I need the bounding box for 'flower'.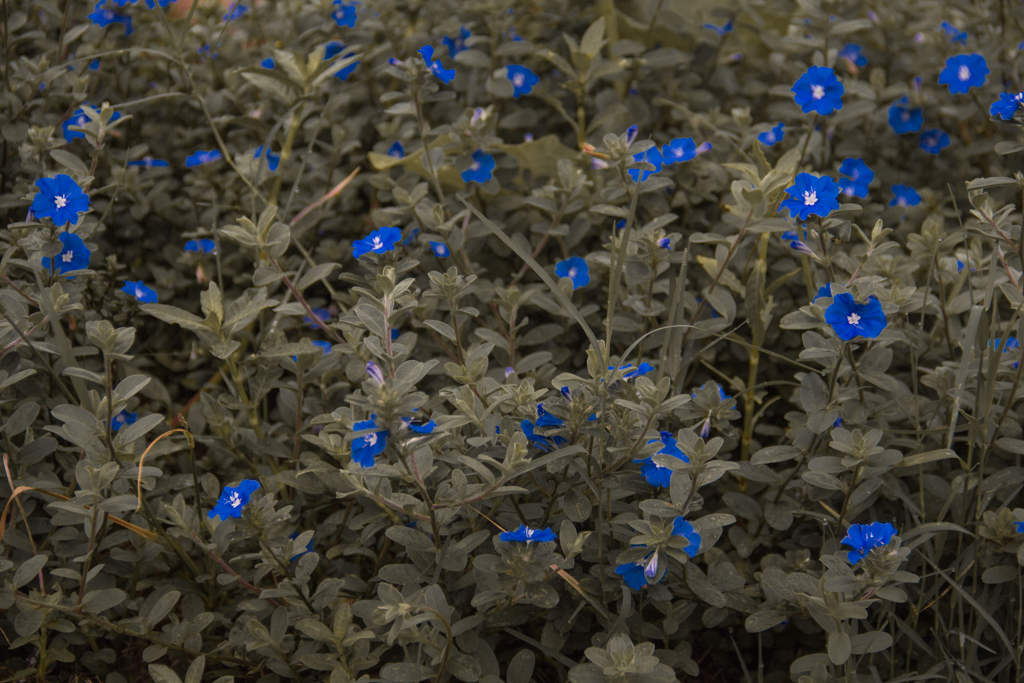
Here it is: <bbox>947, 25, 969, 45</bbox>.
